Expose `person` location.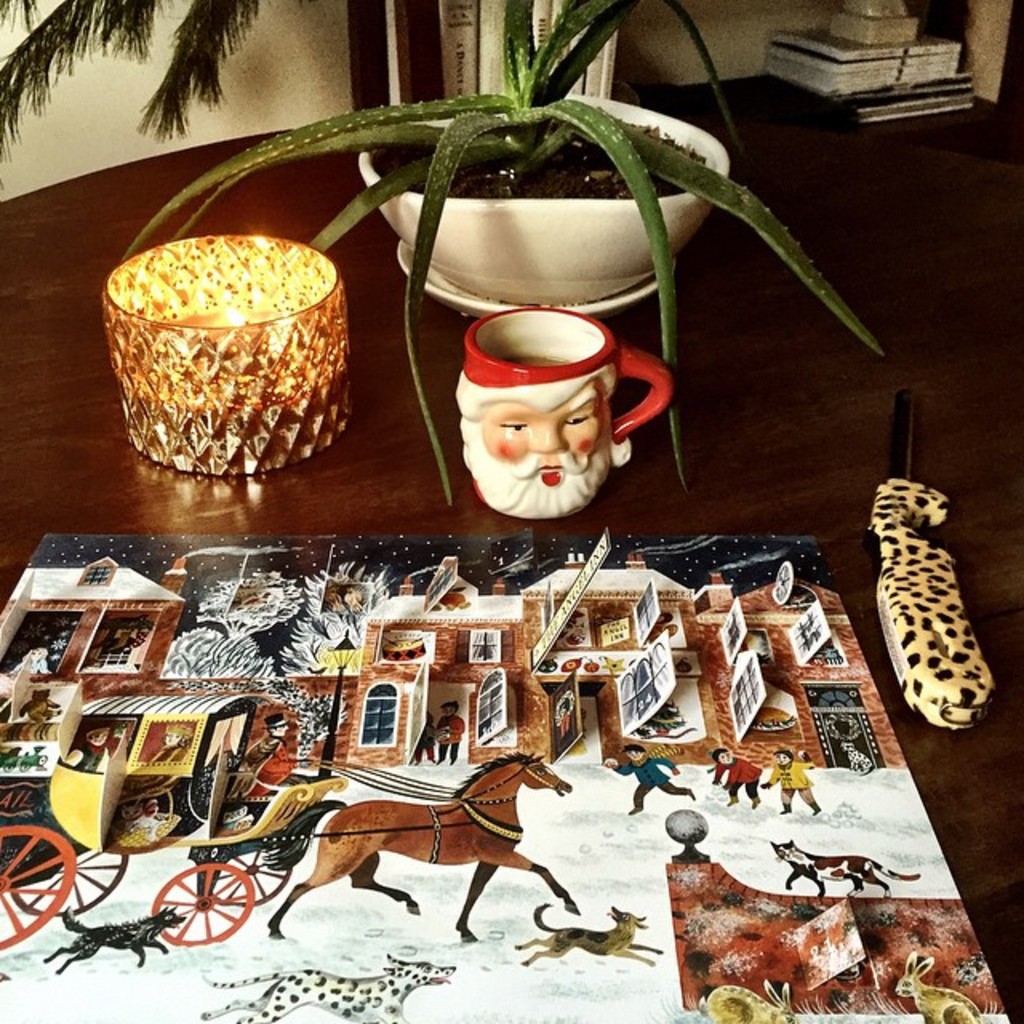
Exposed at (435,701,466,768).
